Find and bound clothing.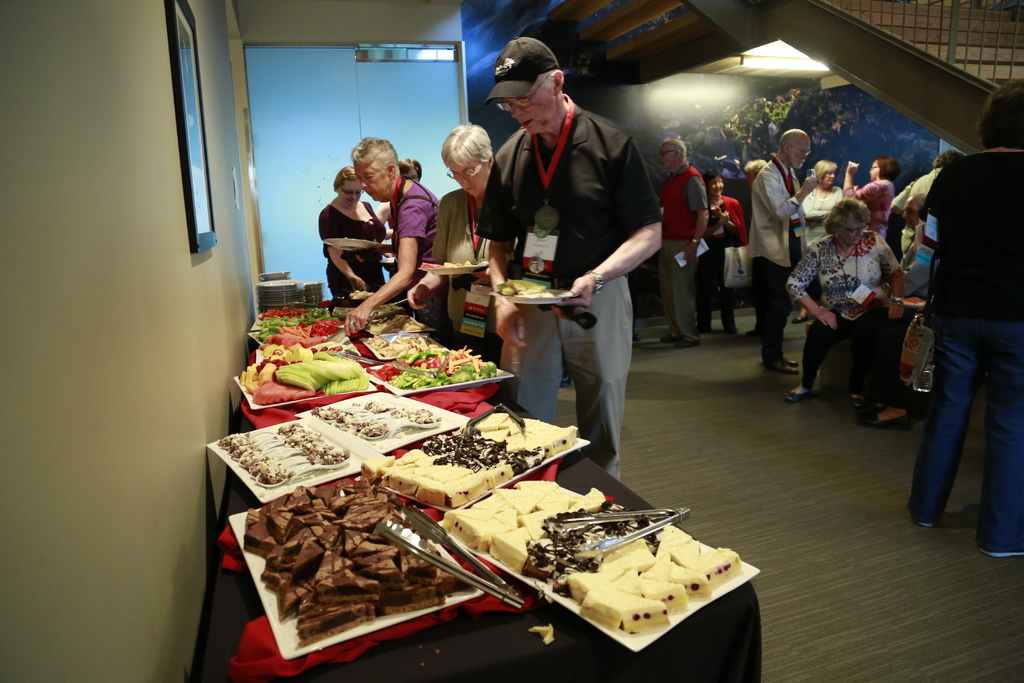
Bound: 792/186/838/250.
